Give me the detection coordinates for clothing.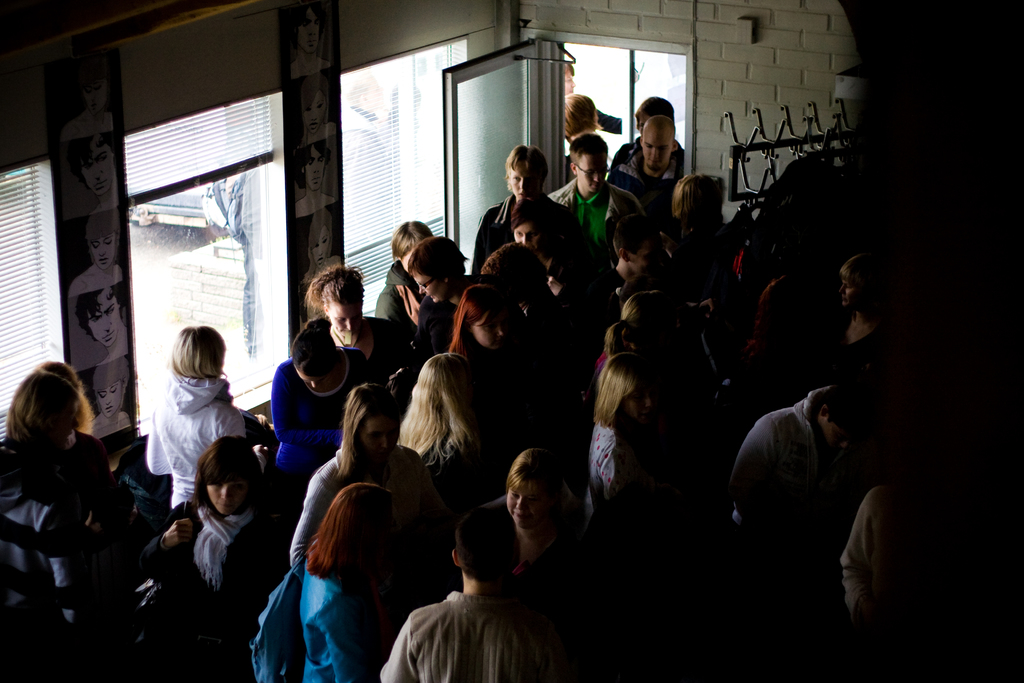
(845,470,979,665).
